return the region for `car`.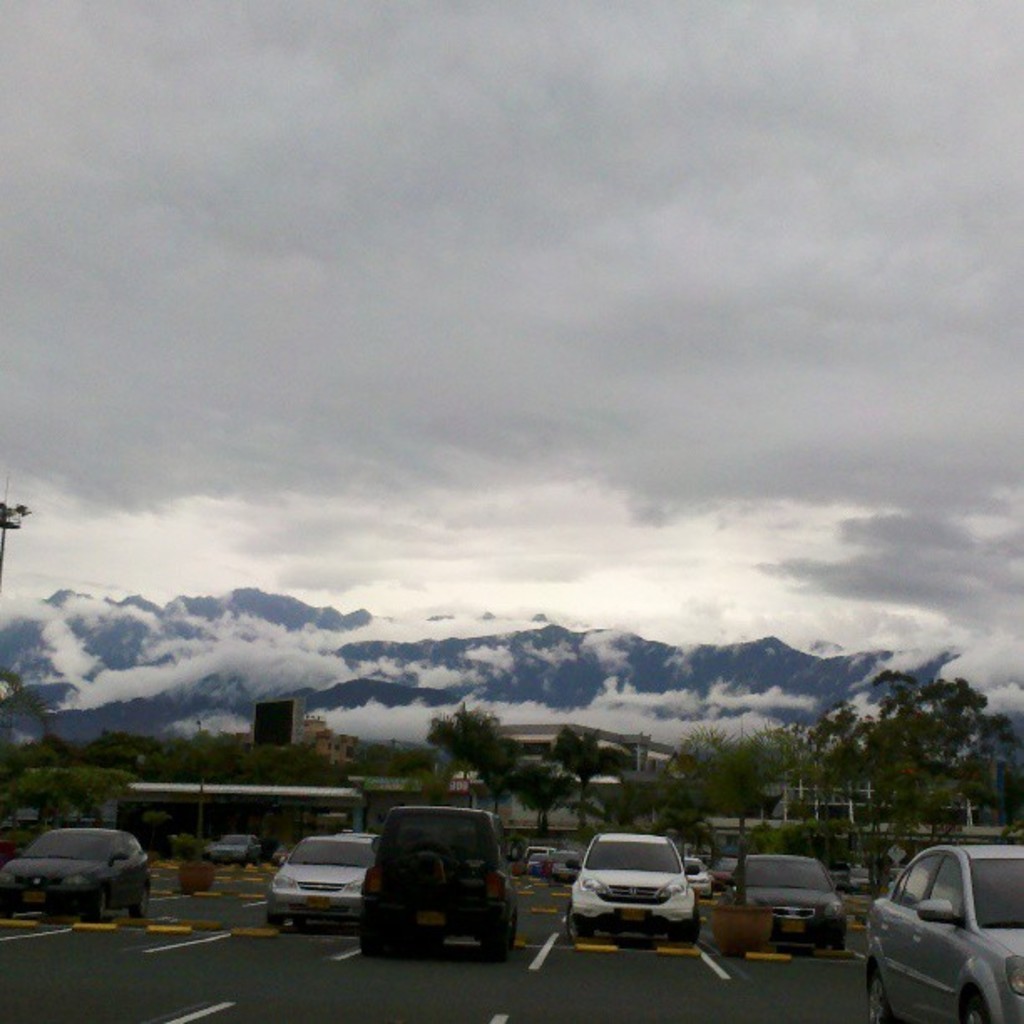
[left=865, top=843, right=1022, bottom=1022].
